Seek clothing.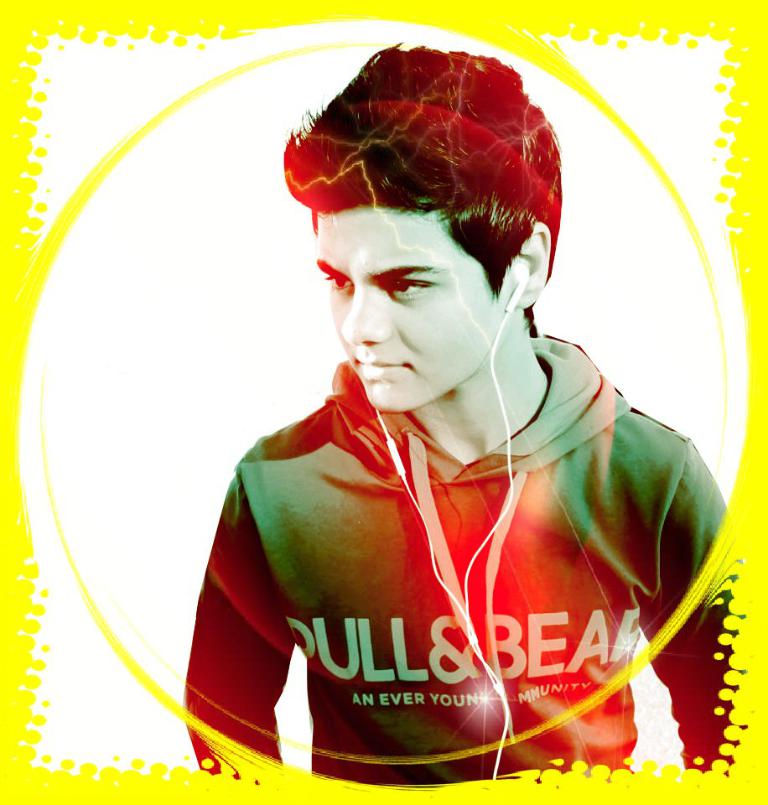
{"left": 175, "top": 343, "right": 713, "bottom": 772}.
